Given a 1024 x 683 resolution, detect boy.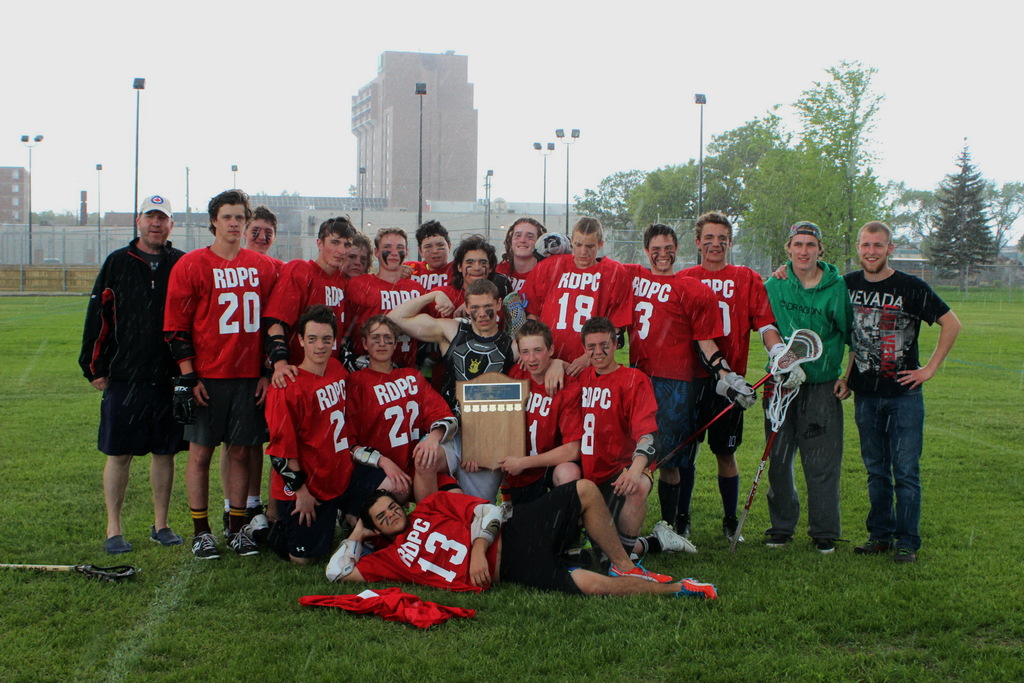
crop(342, 233, 374, 283).
